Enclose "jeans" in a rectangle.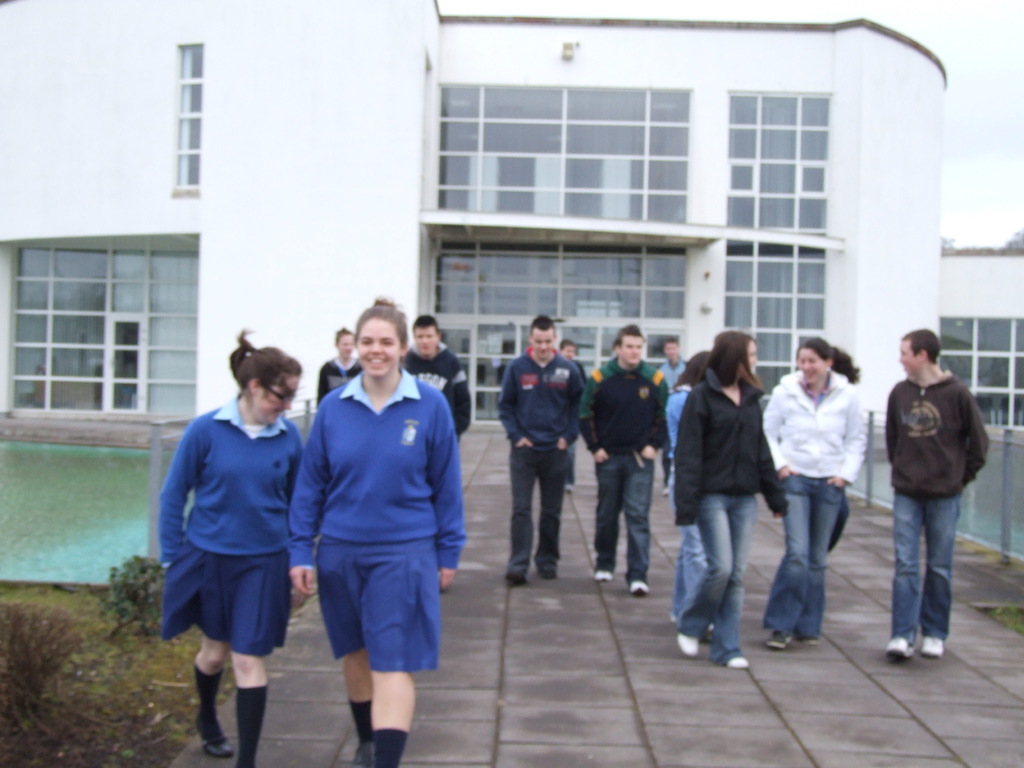
select_region(749, 474, 846, 648).
